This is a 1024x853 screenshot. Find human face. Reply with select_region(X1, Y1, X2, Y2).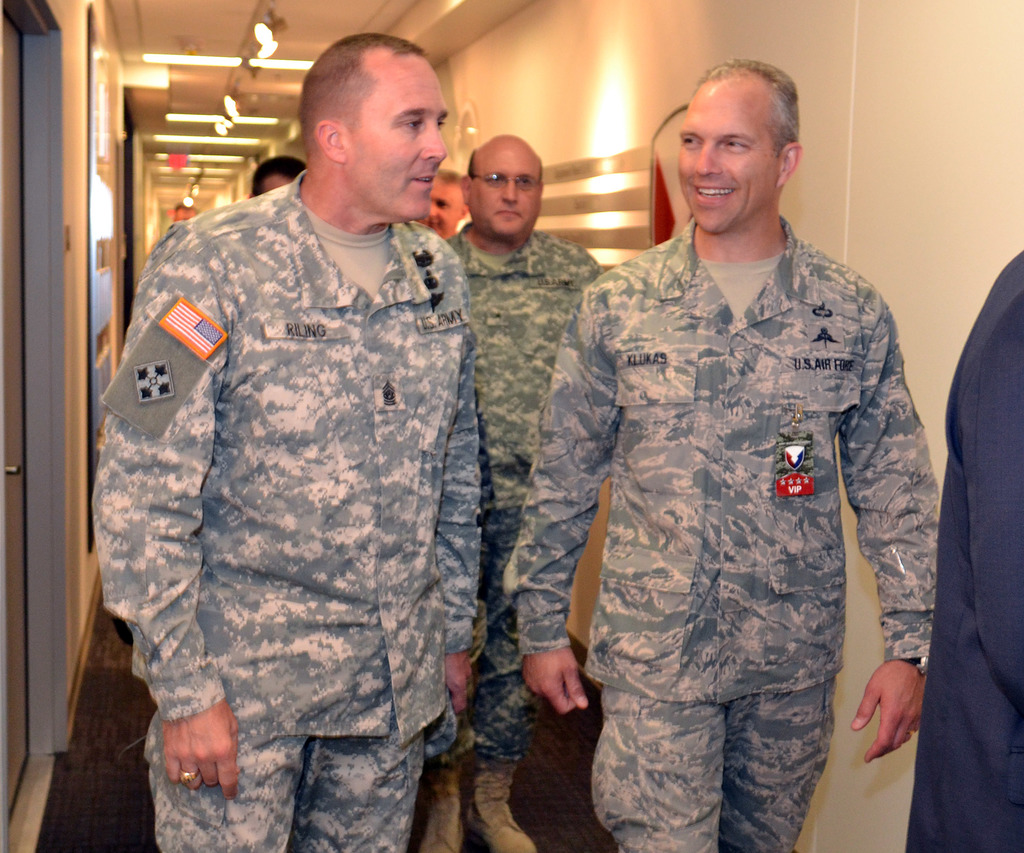
select_region(346, 58, 451, 225).
